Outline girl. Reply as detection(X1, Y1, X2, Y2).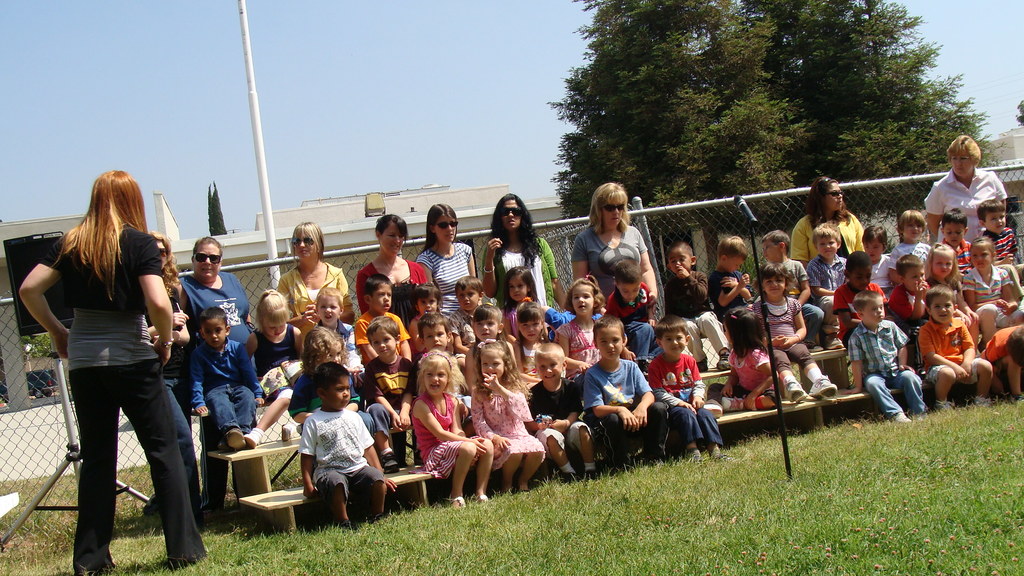
detection(574, 182, 652, 326).
